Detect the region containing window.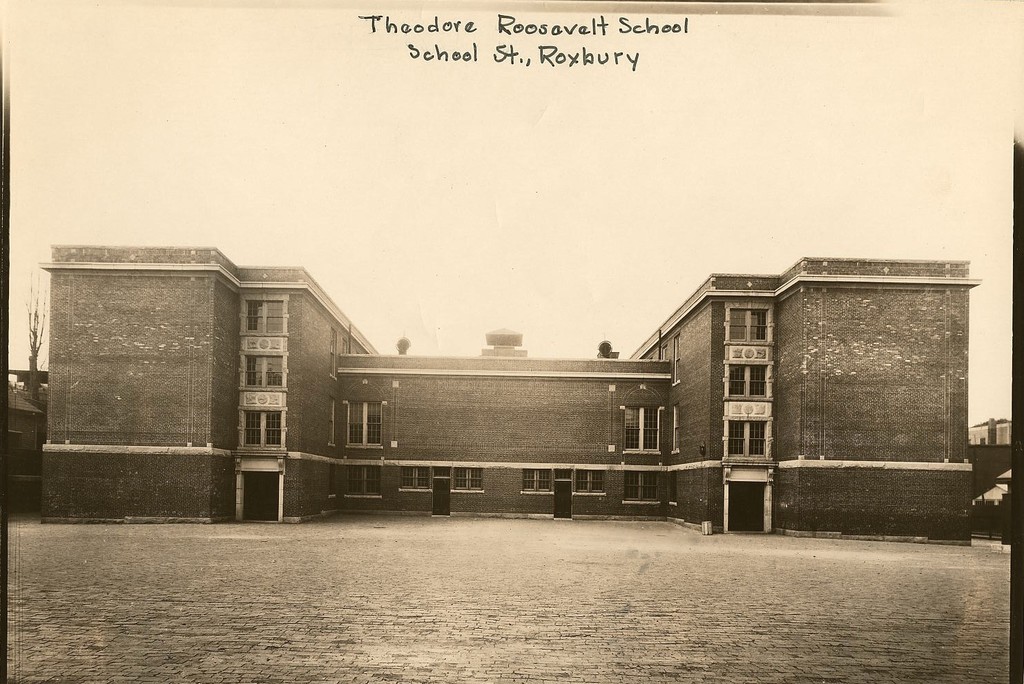
[left=236, top=406, right=287, bottom=451].
